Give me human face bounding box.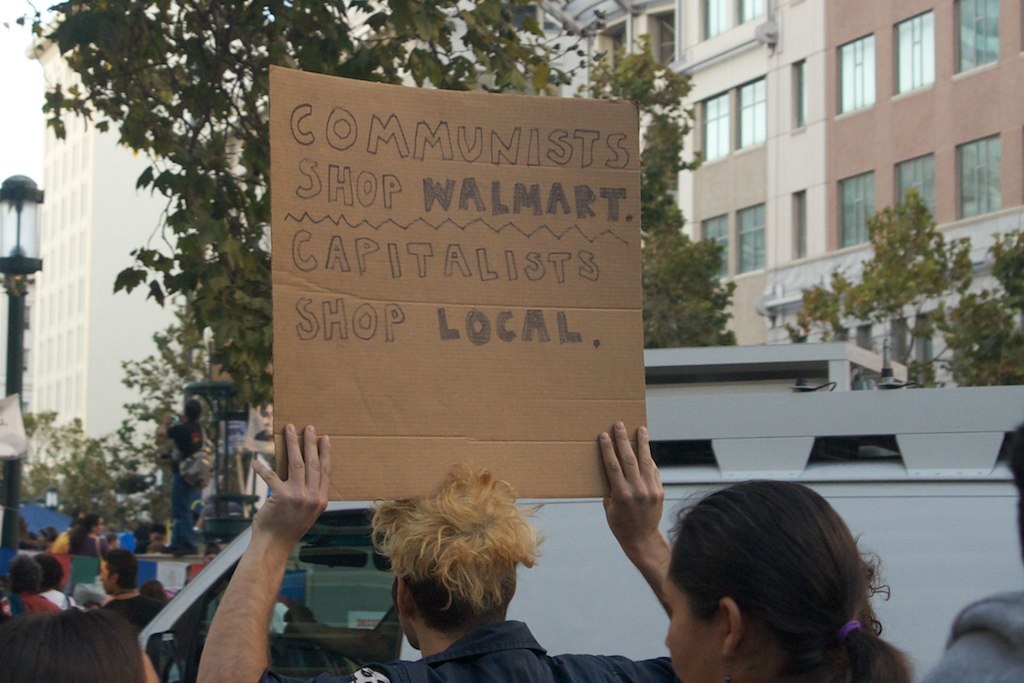
[x1=664, y1=571, x2=720, y2=682].
